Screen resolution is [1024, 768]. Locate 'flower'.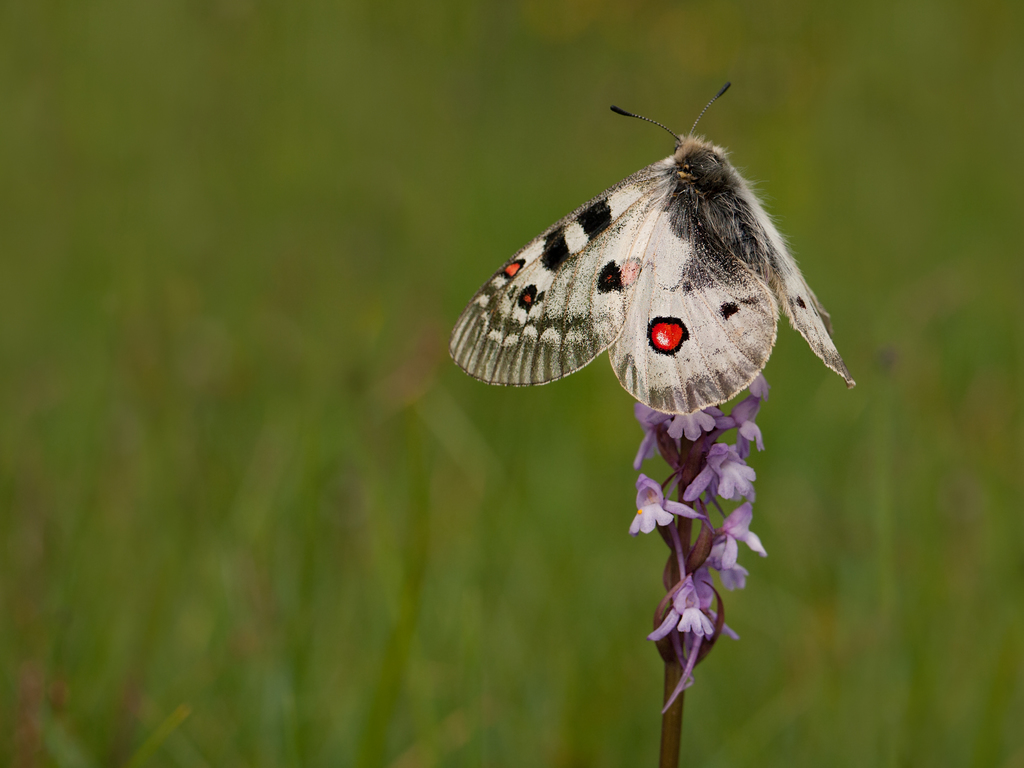
648:576:739:669.
